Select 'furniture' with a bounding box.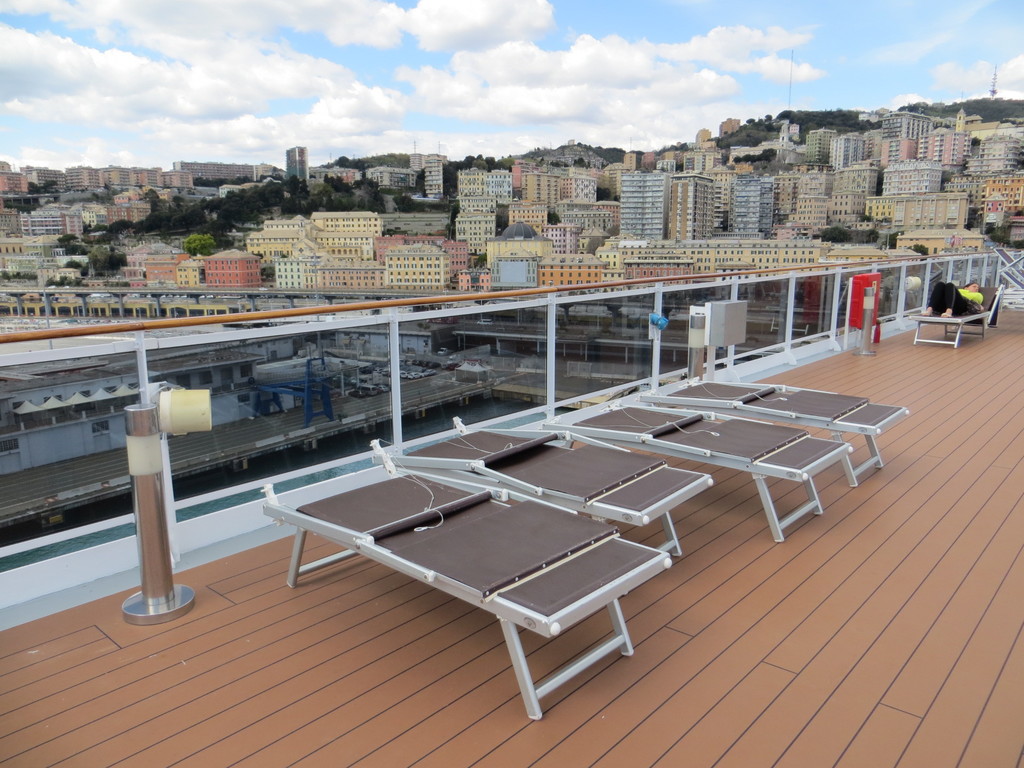
rect(253, 379, 903, 724).
